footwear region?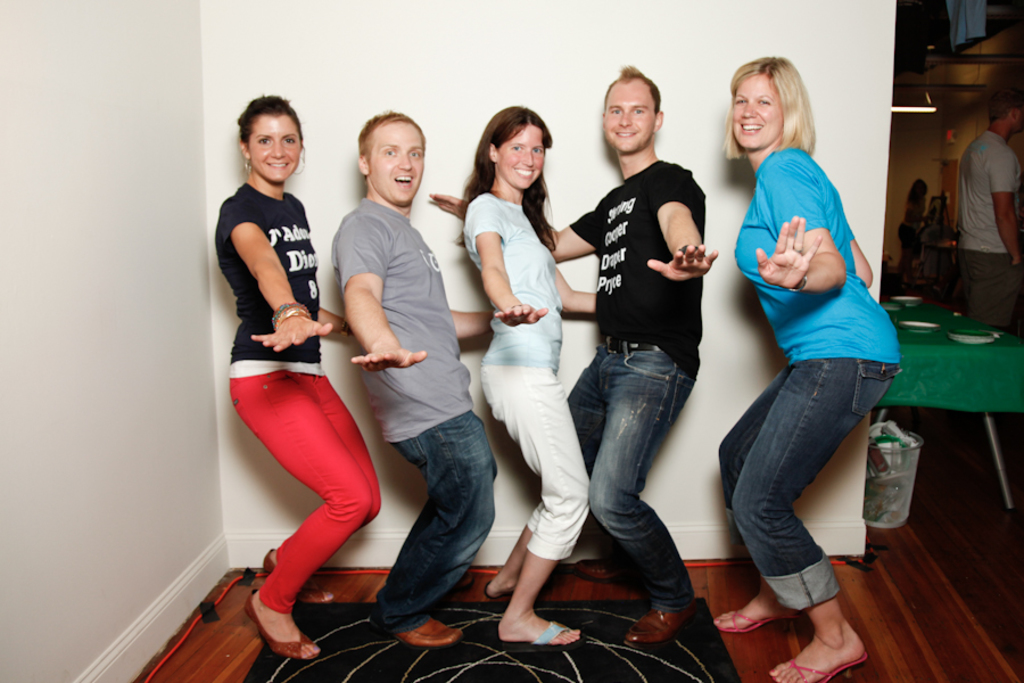
pyautogui.locateOnScreen(242, 589, 311, 667)
